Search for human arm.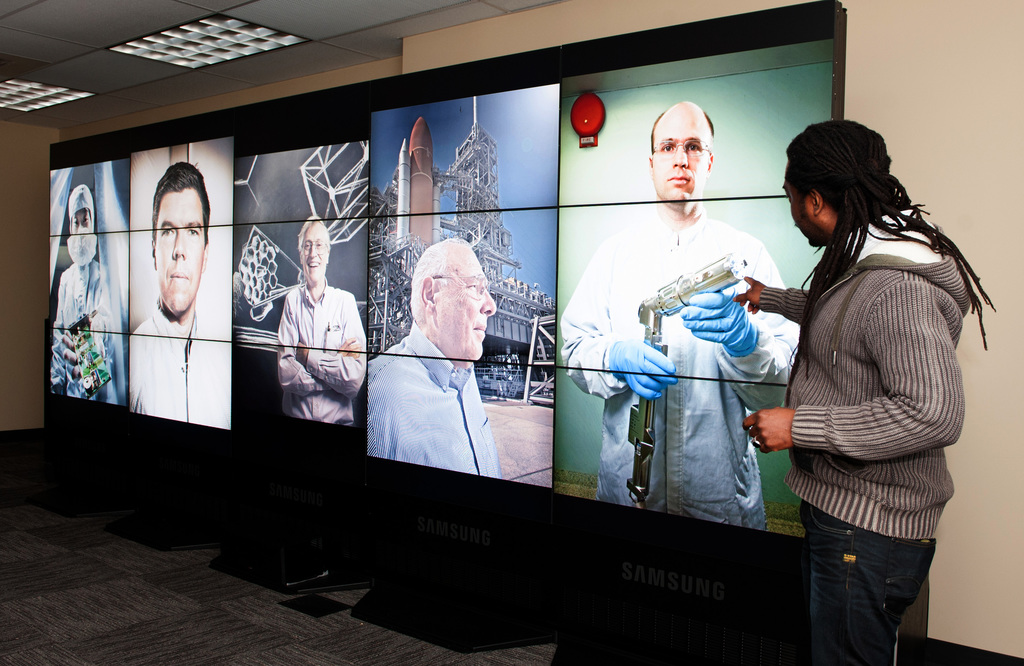
Found at <region>727, 278, 832, 325</region>.
